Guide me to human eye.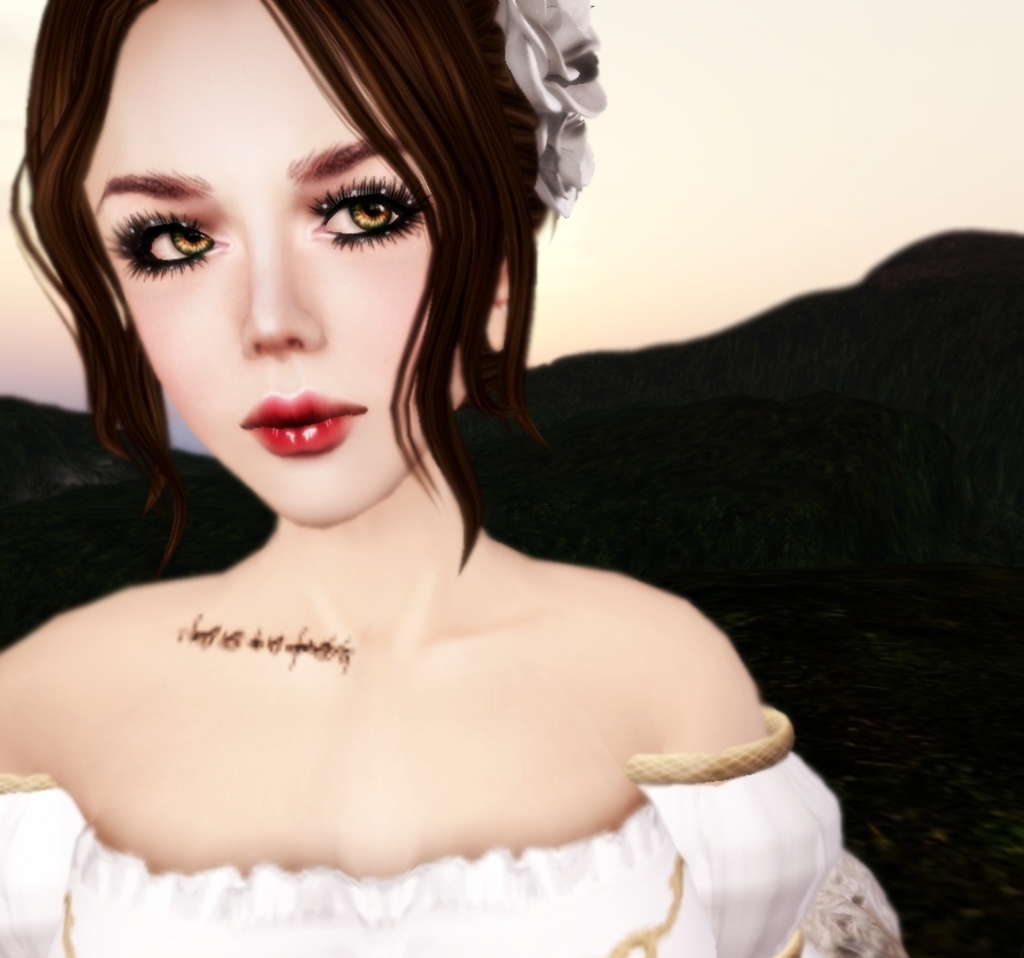
Guidance: <box>307,174,431,252</box>.
